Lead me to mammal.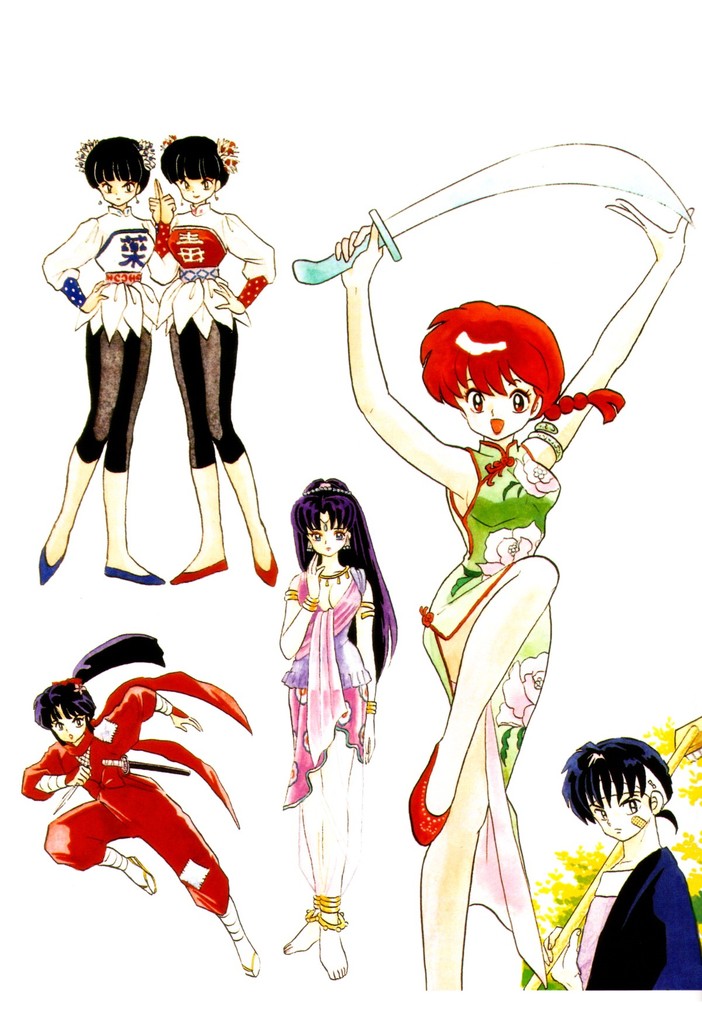
Lead to <box>554,728,701,940</box>.
